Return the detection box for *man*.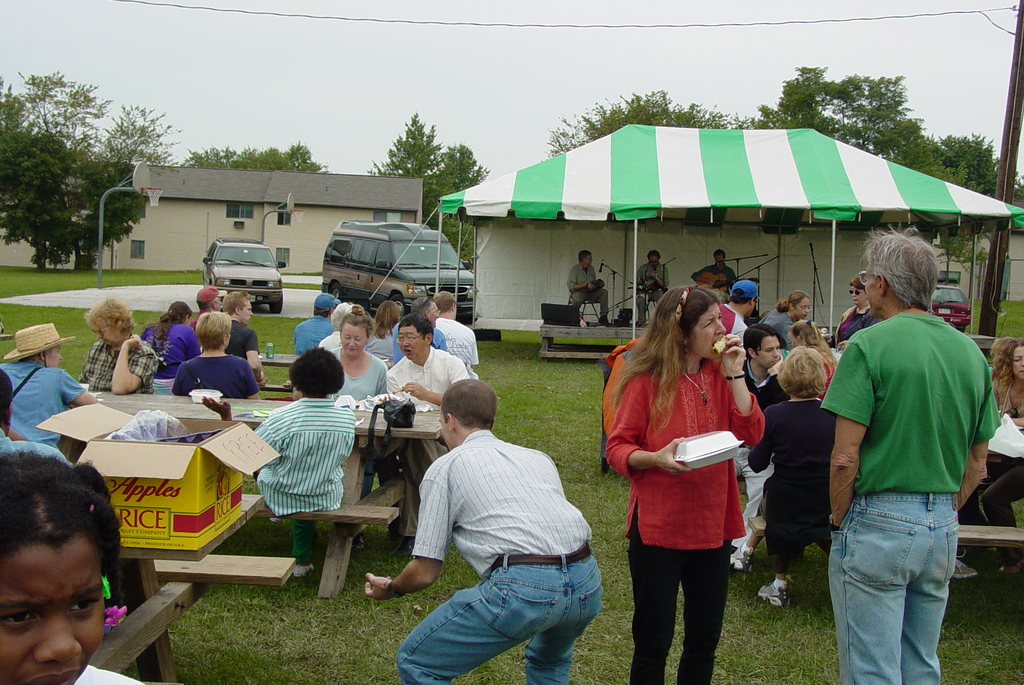
rect(816, 241, 996, 682).
